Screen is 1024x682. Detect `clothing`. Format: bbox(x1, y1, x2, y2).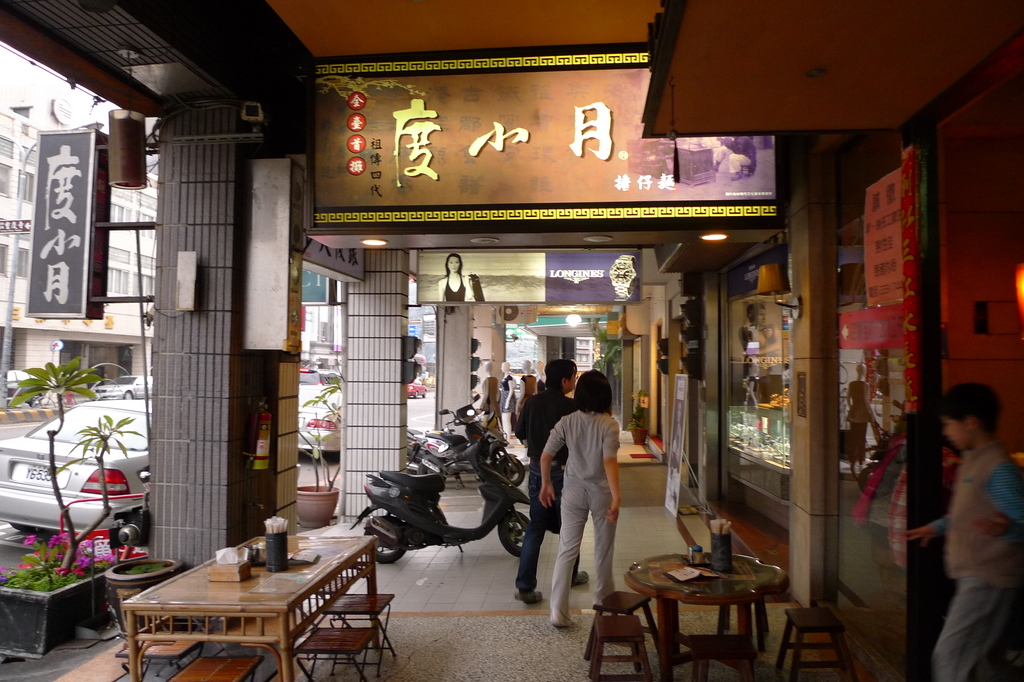
bbox(929, 439, 1019, 681).
